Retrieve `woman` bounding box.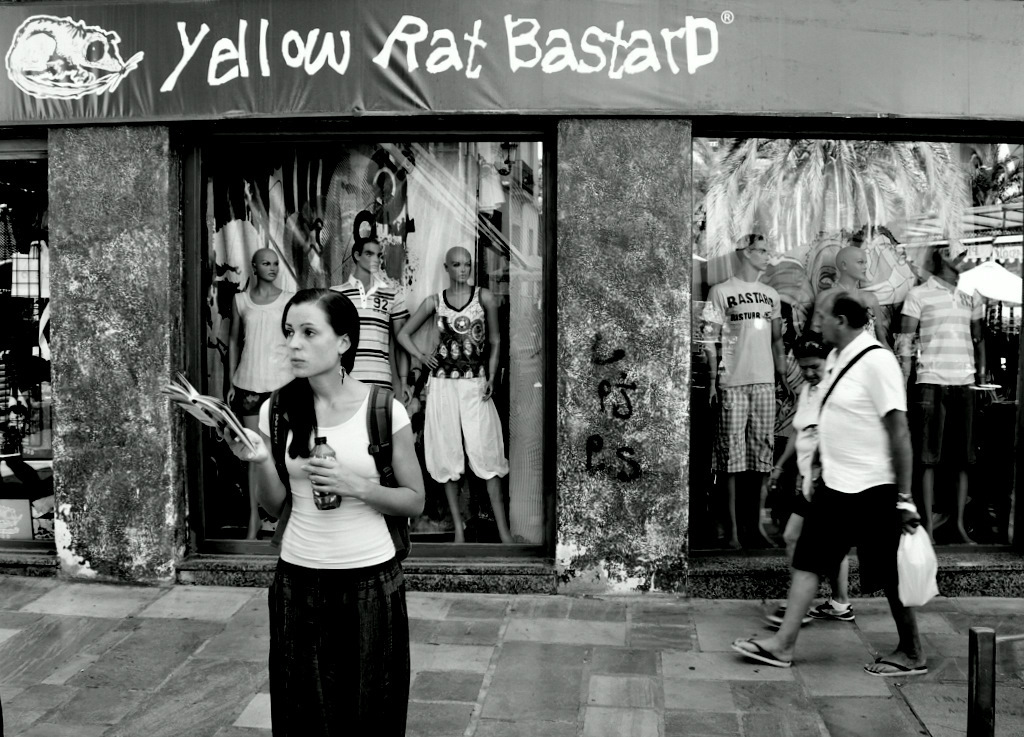
Bounding box: 812/244/885/337.
